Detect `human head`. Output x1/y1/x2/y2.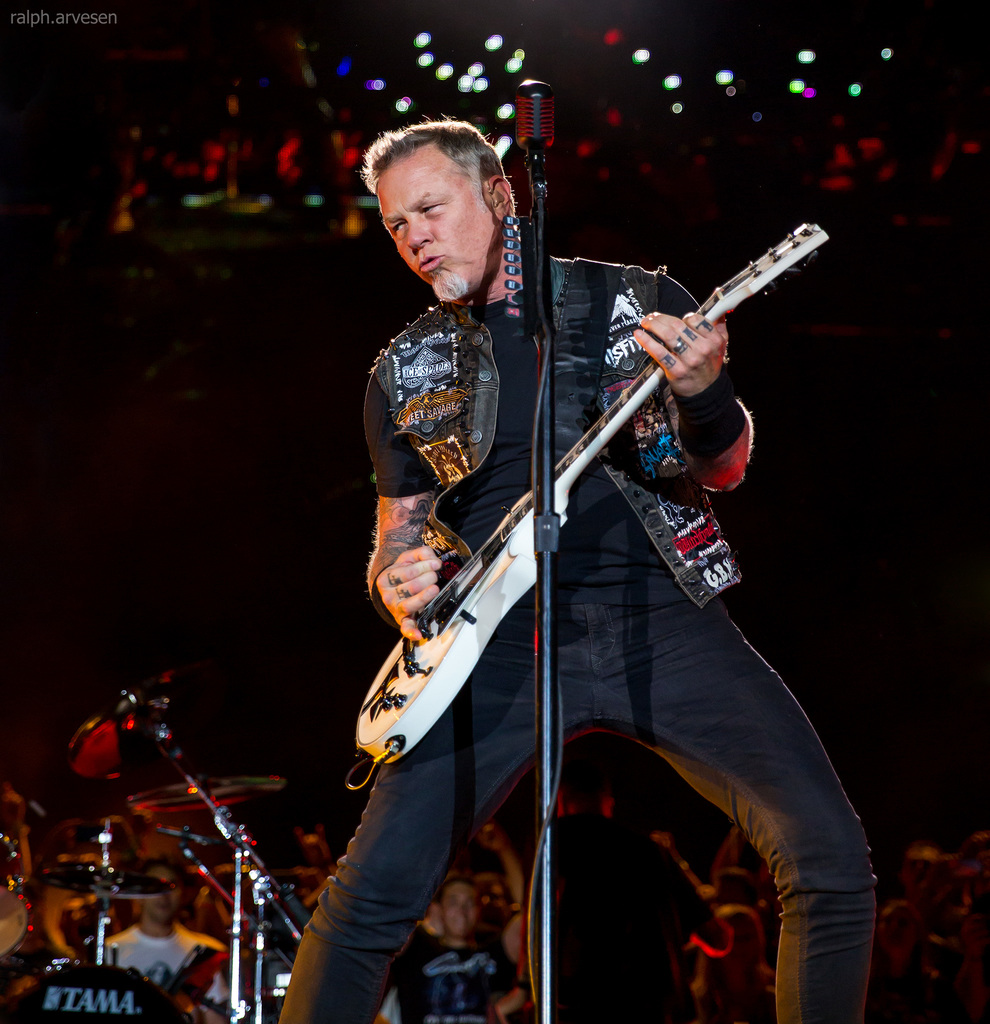
127/861/184/930.
